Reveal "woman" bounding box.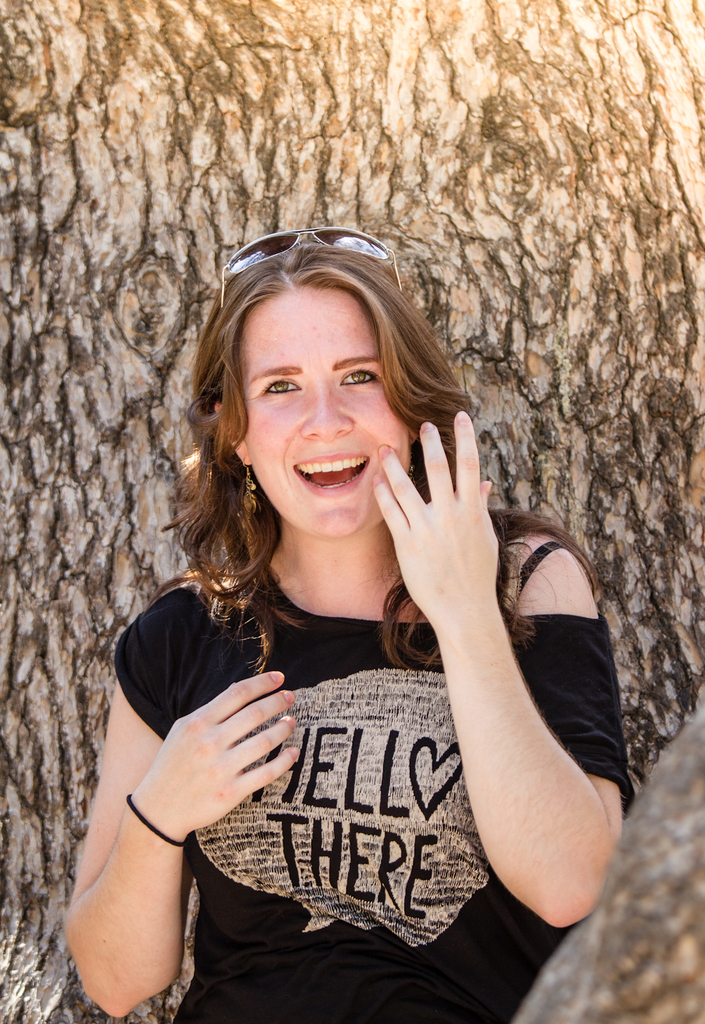
Revealed: 96/208/585/1023.
